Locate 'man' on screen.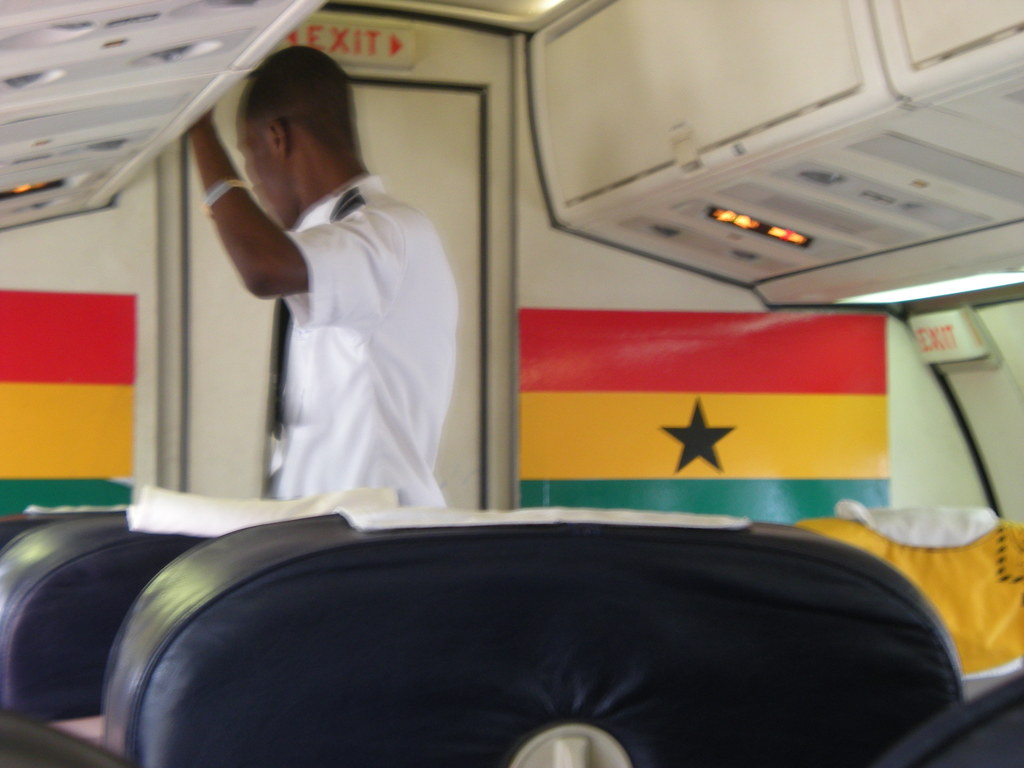
On screen at 175,56,468,533.
